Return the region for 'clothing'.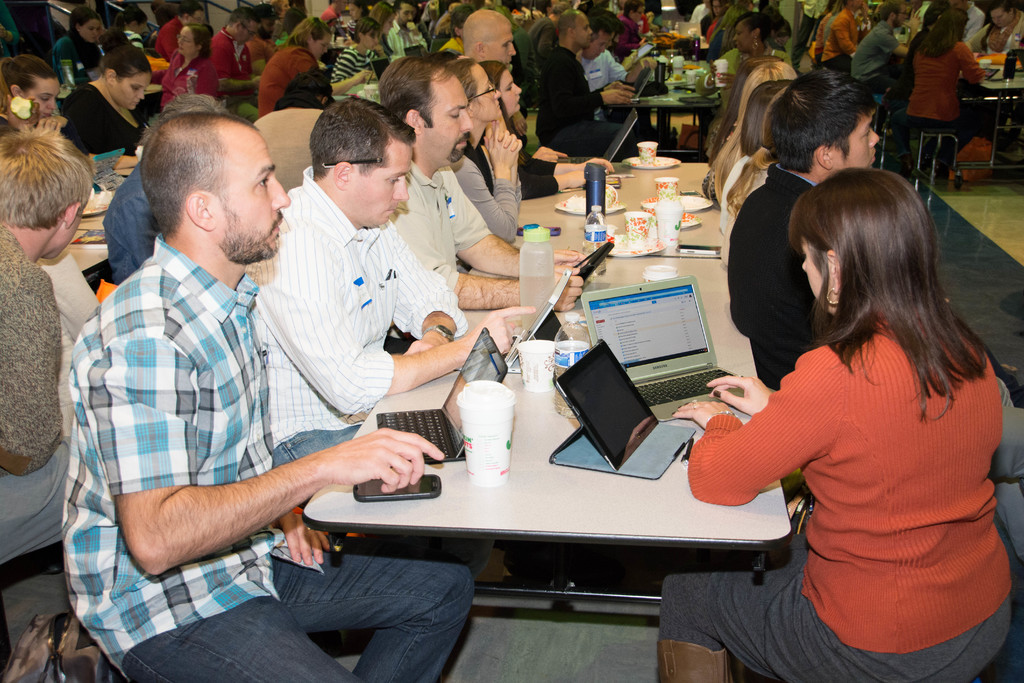
x1=59 y1=236 x2=476 y2=682.
